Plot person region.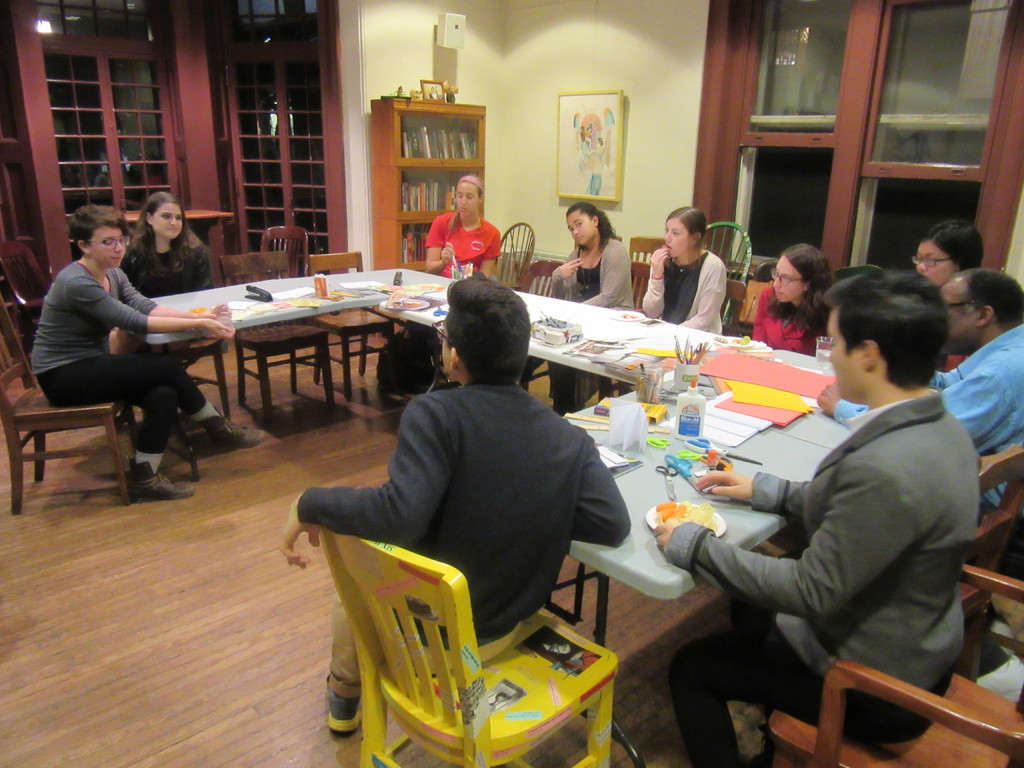
Plotted at box(536, 199, 636, 422).
